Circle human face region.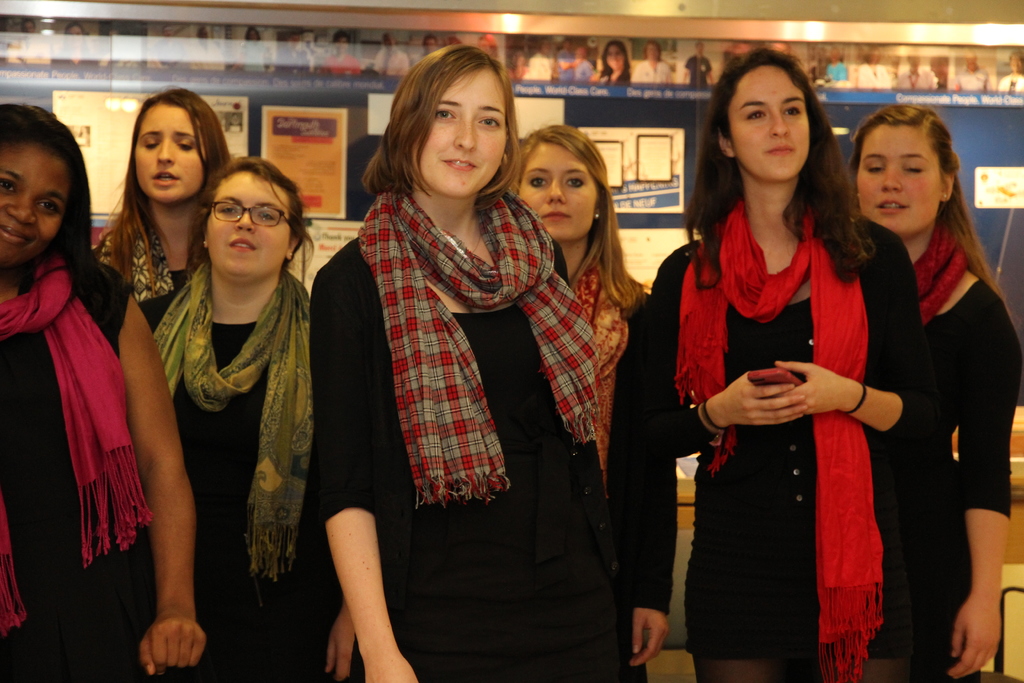
Region: Rect(514, 133, 596, 242).
